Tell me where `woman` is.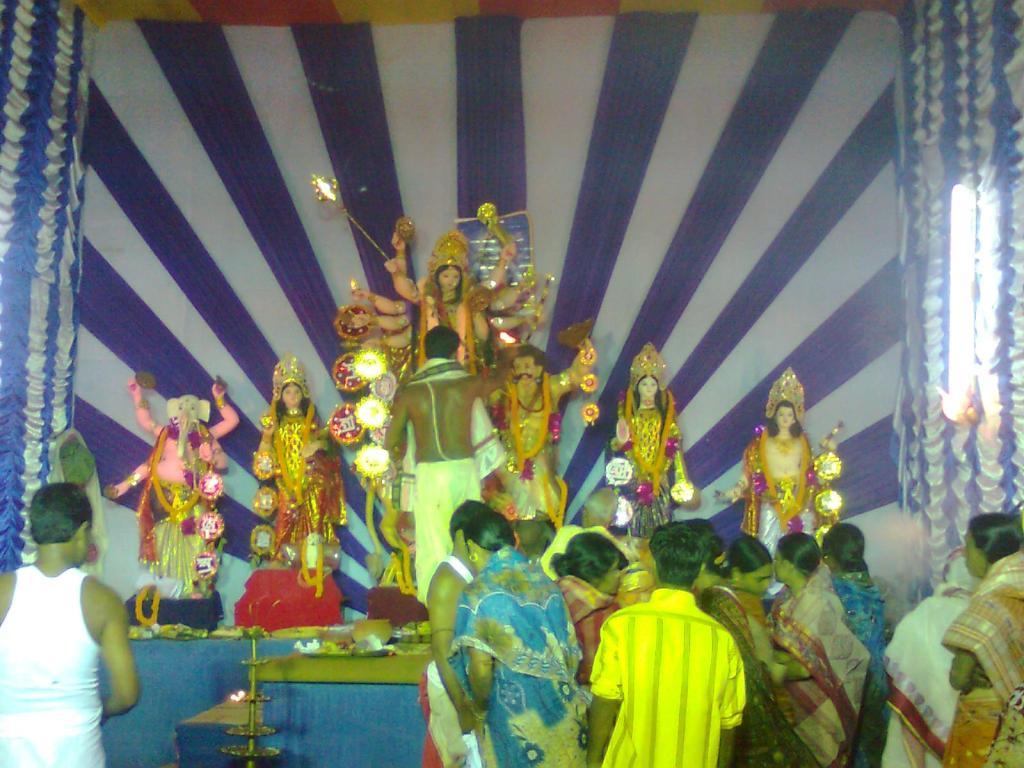
`woman` is at crop(431, 519, 597, 760).
